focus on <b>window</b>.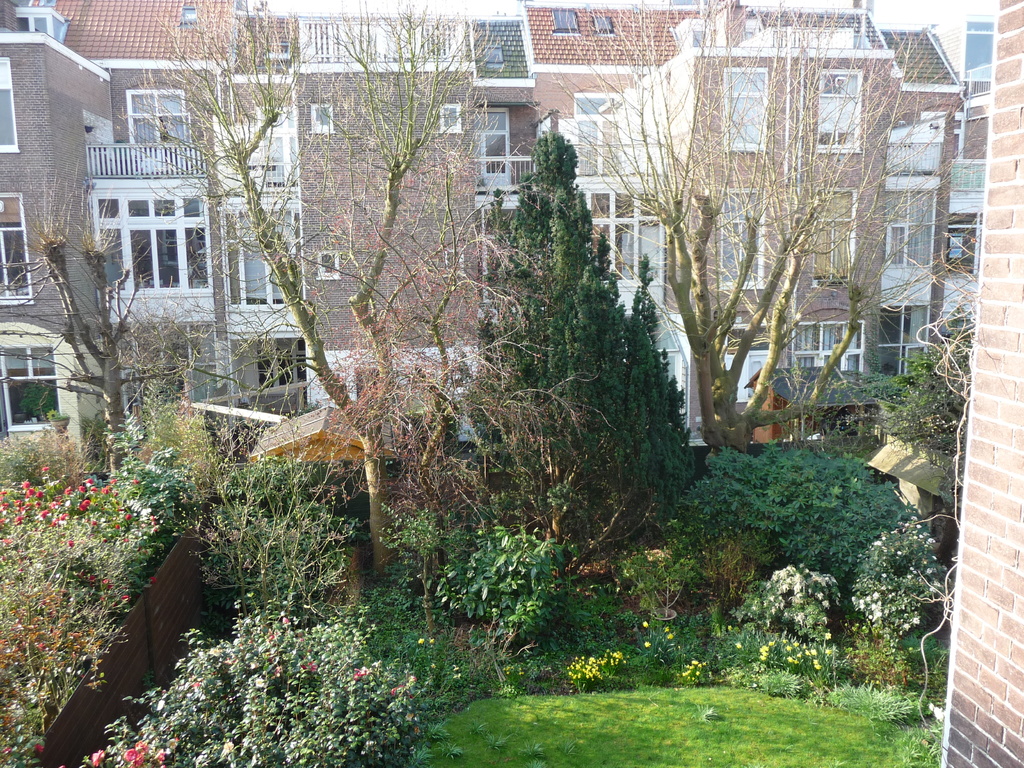
Focused at 0 65 16 156.
